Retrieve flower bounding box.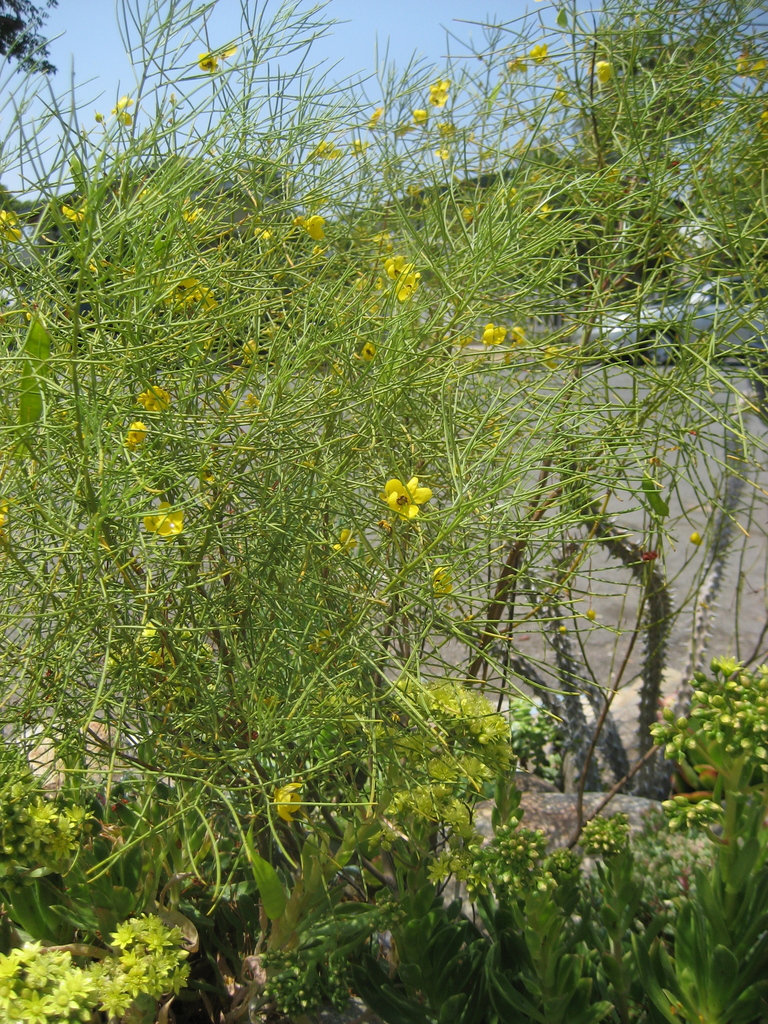
Bounding box: 508, 56, 527, 75.
